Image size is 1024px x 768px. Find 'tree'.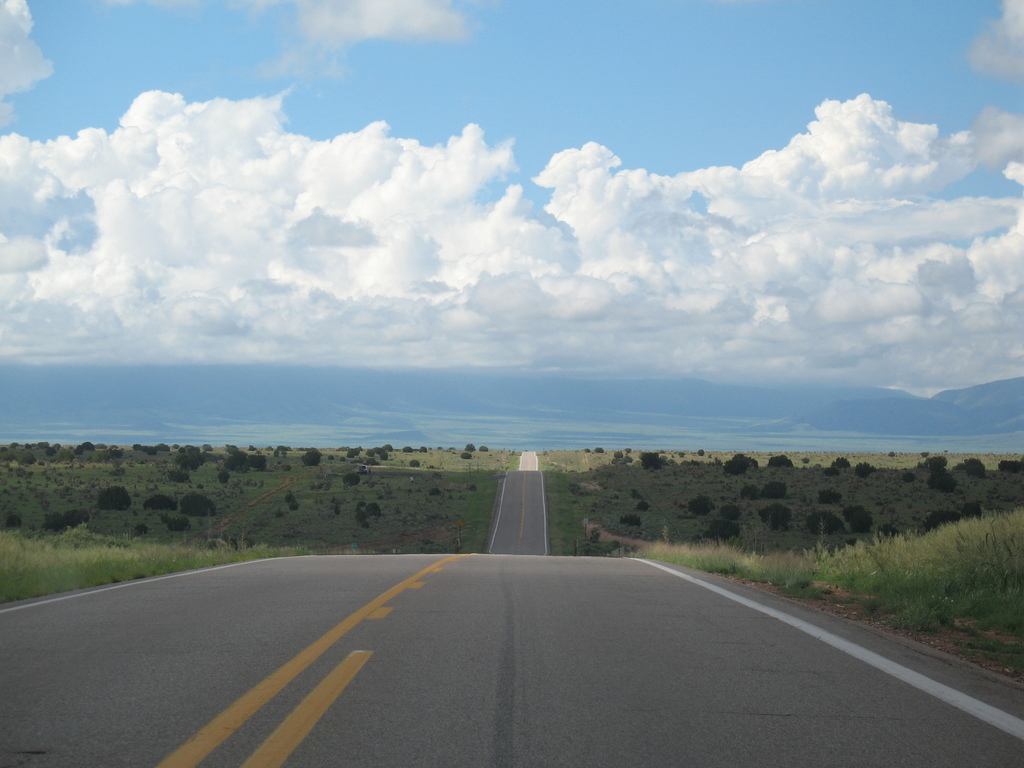
box(97, 484, 133, 508).
